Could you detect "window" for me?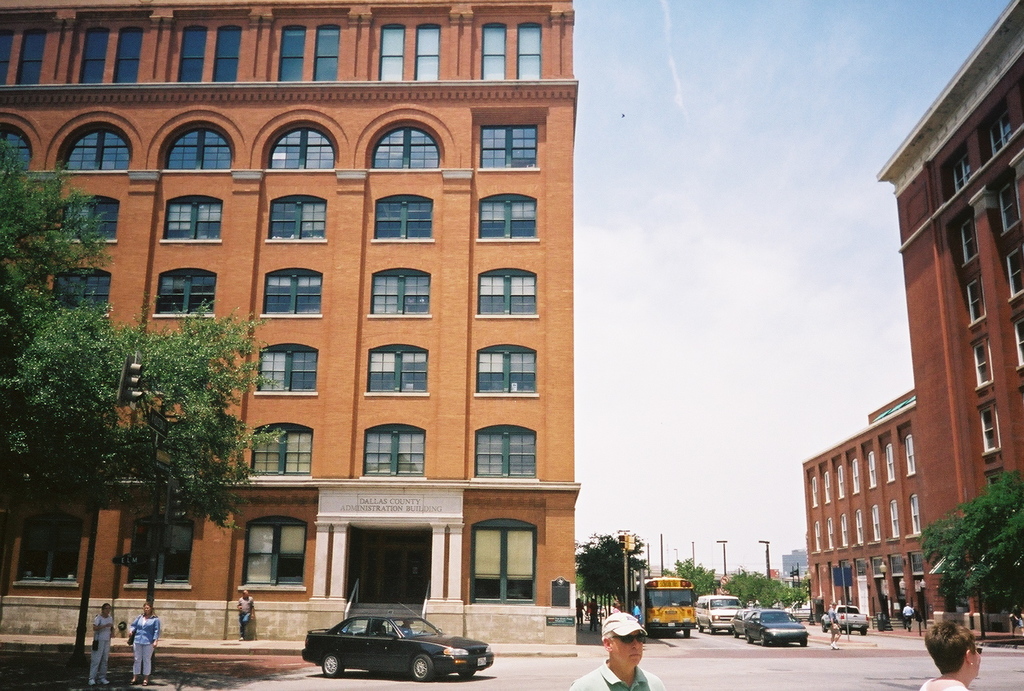
Detection result: bbox=[838, 511, 847, 546].
